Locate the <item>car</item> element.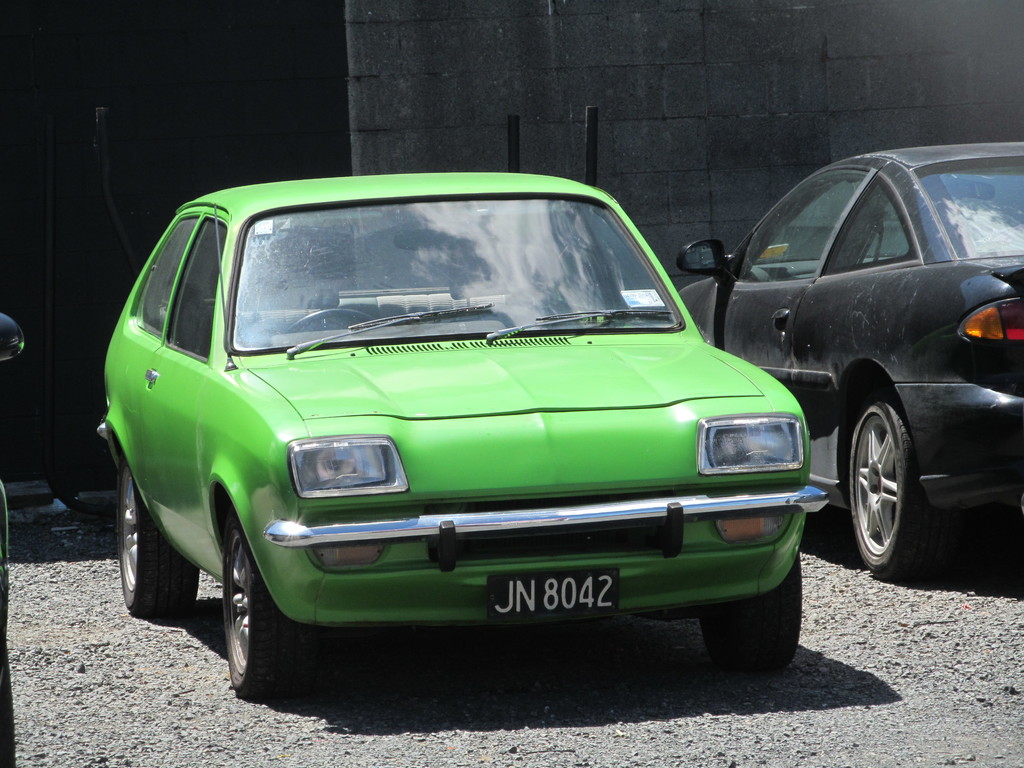
Element bbox: [92,167,824,695].
